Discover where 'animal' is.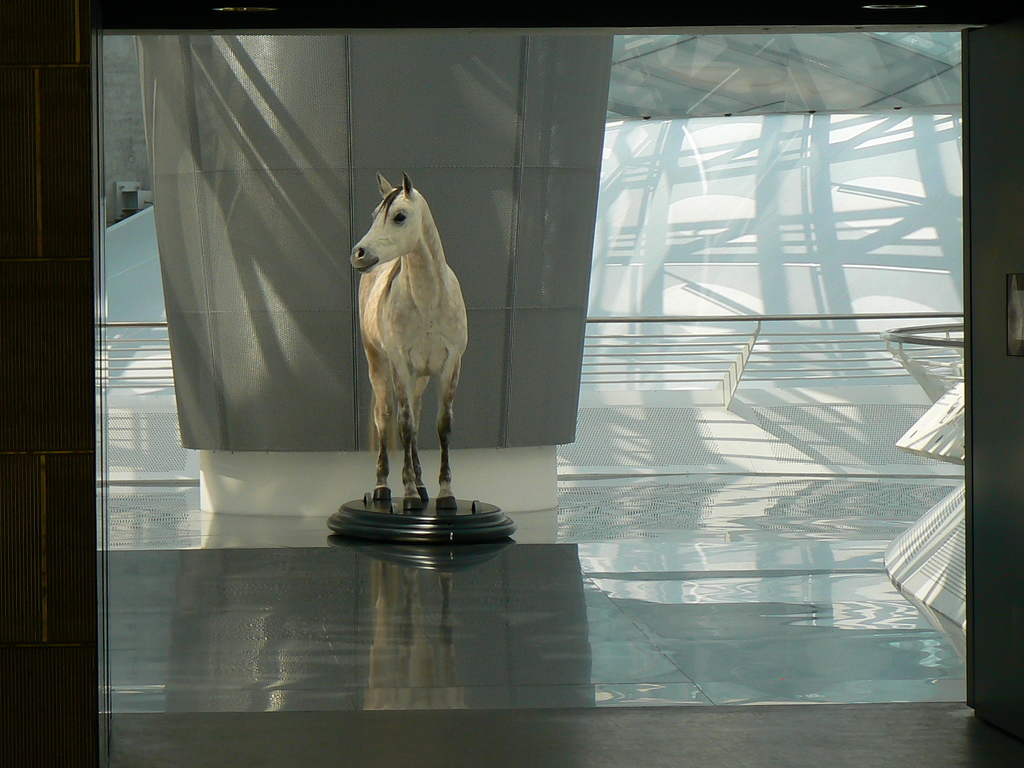
Discovered at [349,169,470,516].
